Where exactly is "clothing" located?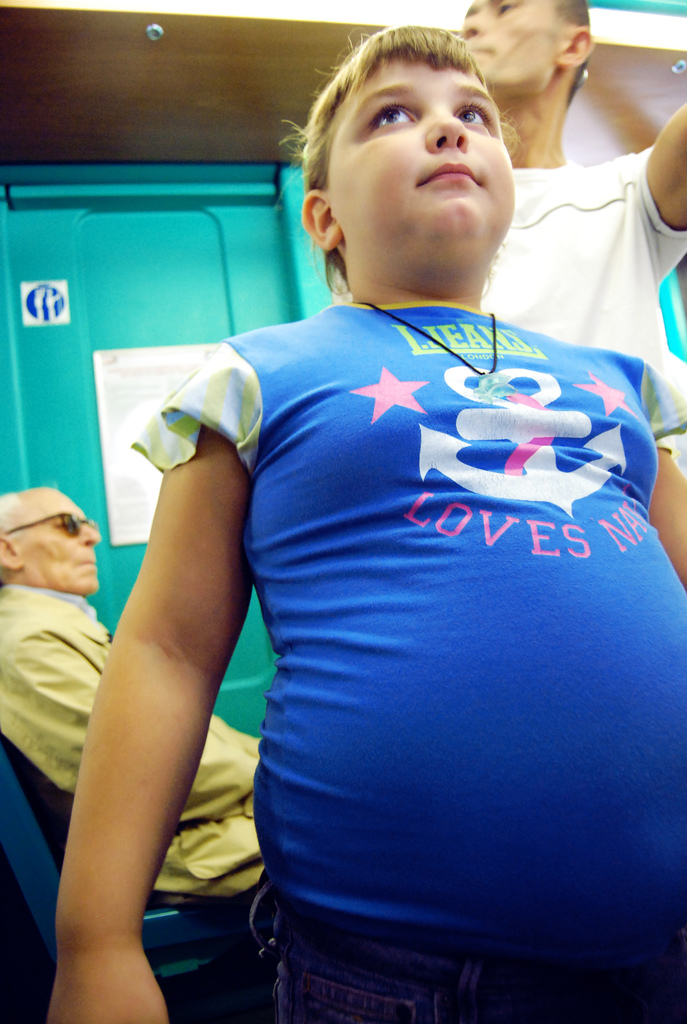
Its bounding box is [173,198,674,1023].
